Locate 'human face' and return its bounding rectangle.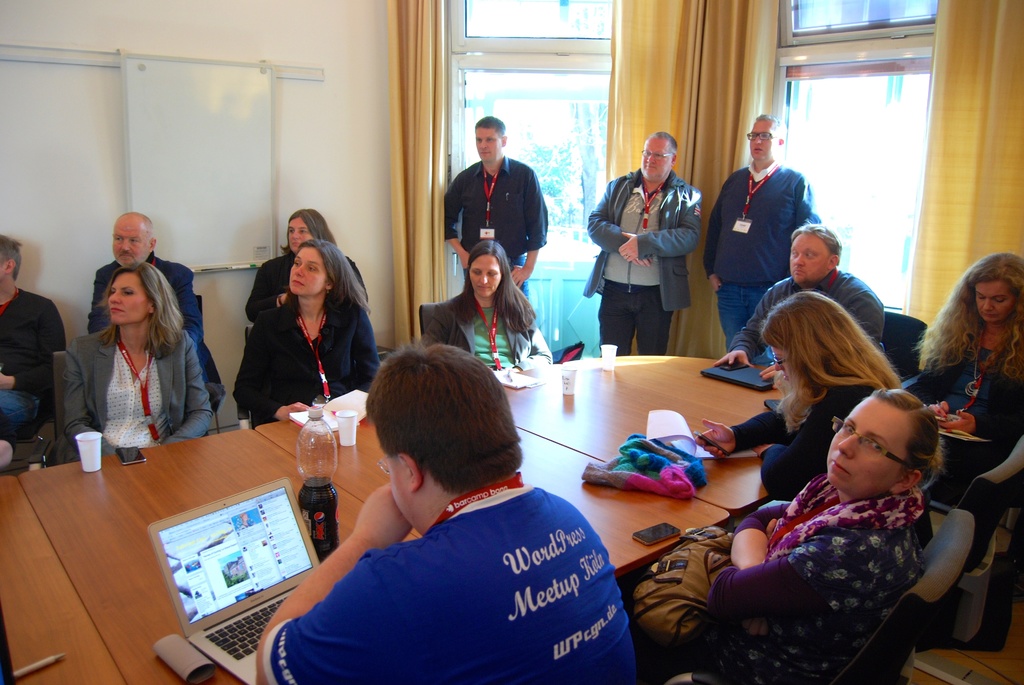
<bbox>640, 136, 666, 182</bbox>.
